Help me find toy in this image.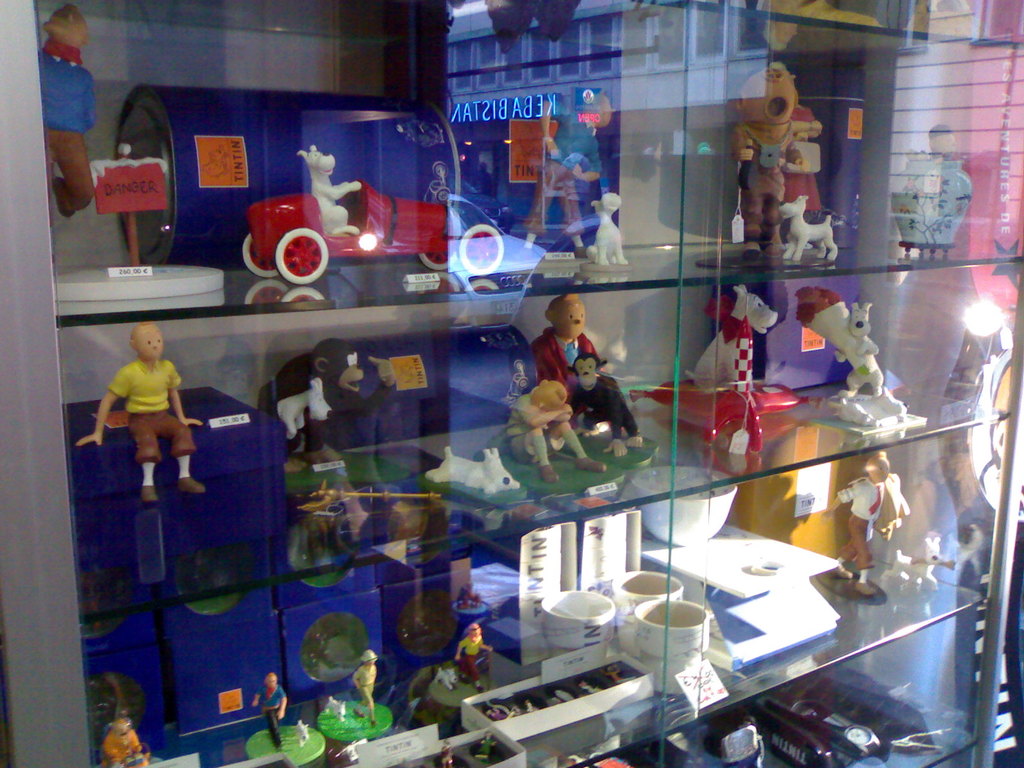
Found it: region(821, 449, 909, 595).
